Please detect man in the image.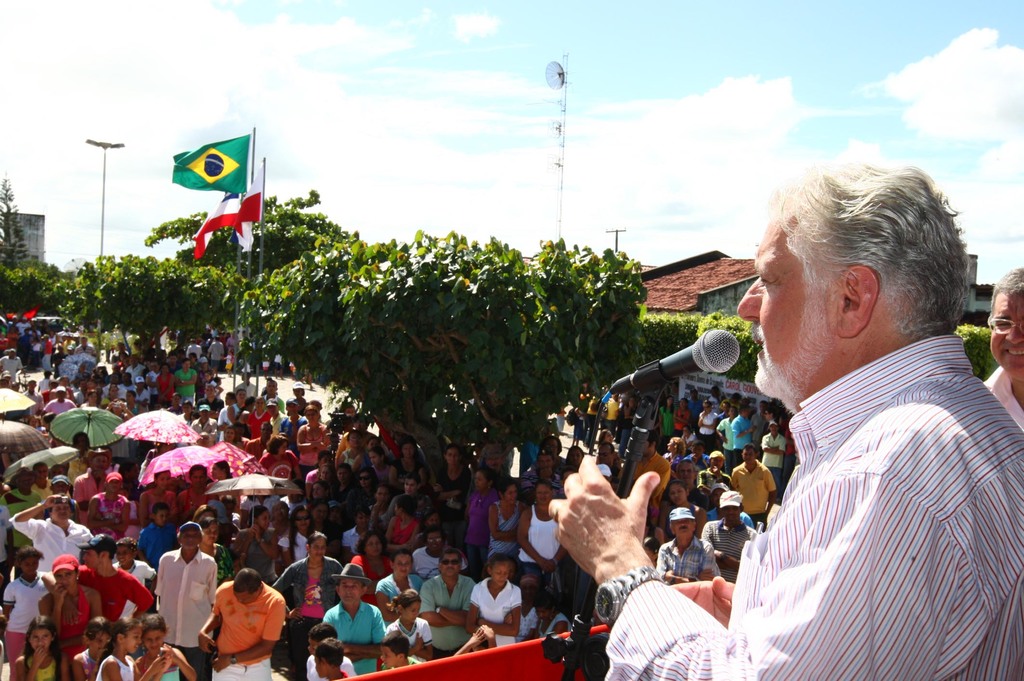
(left=708, top=396, right=727, bottom=437).
